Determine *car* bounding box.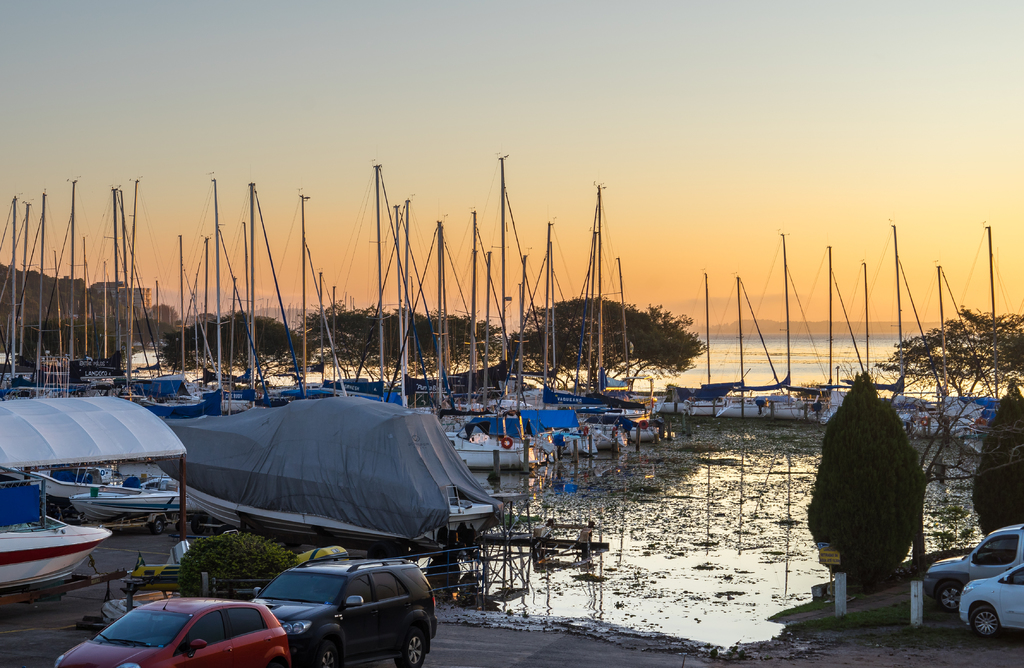
Determined: box(924, 523, 1023, 612).
